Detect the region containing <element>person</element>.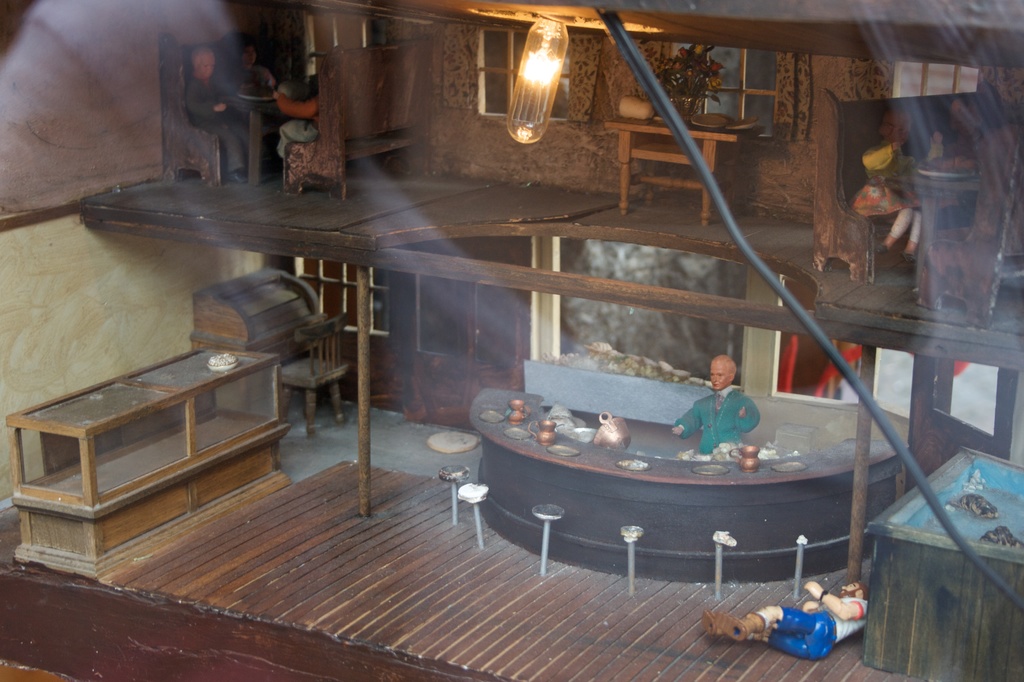
bbox=[852, 108, 934, 263].
